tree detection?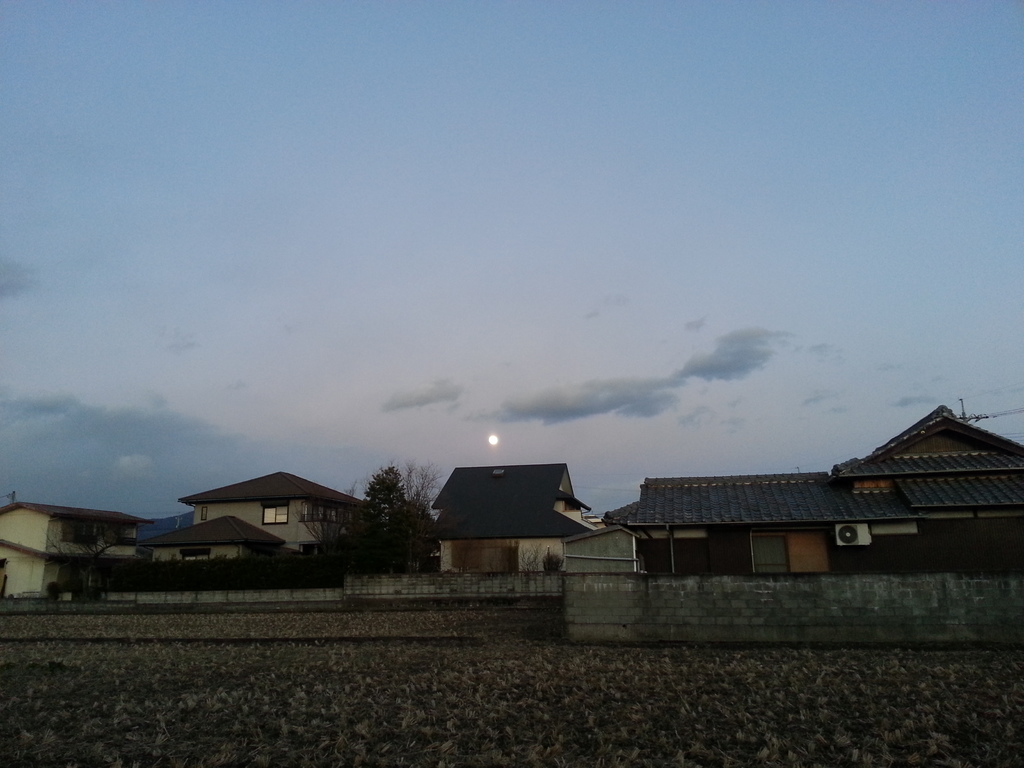
(339, 461, 419, 579)
